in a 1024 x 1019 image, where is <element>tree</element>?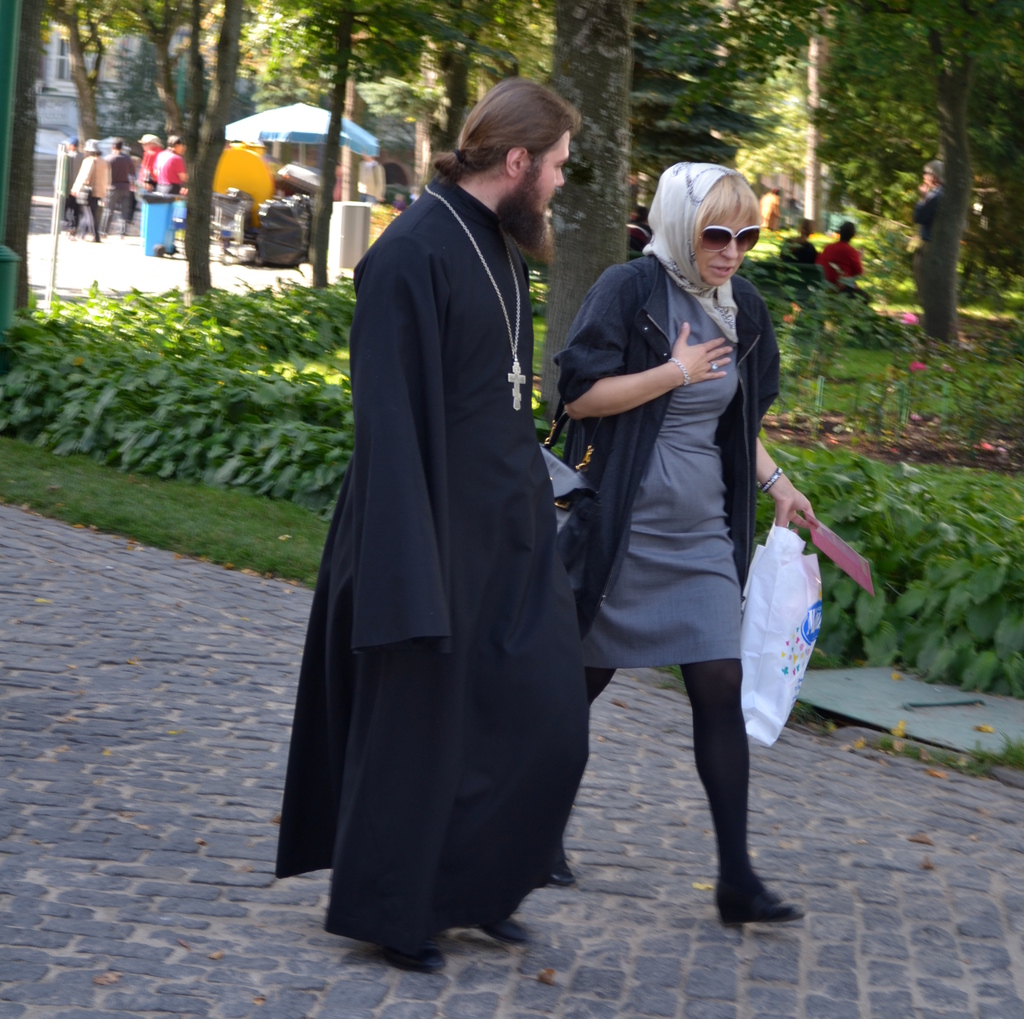
526, 0, 718, 443.
